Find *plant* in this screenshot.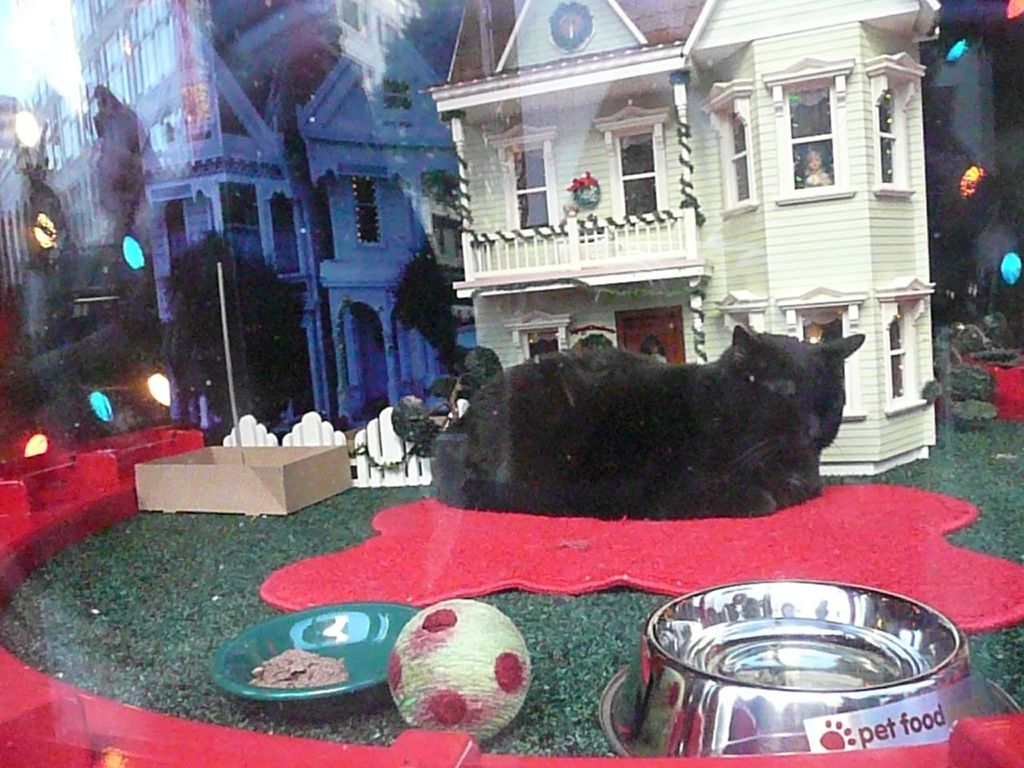
The bounding box for *plant* is left=918, top=370, right=941, bottom=408.
